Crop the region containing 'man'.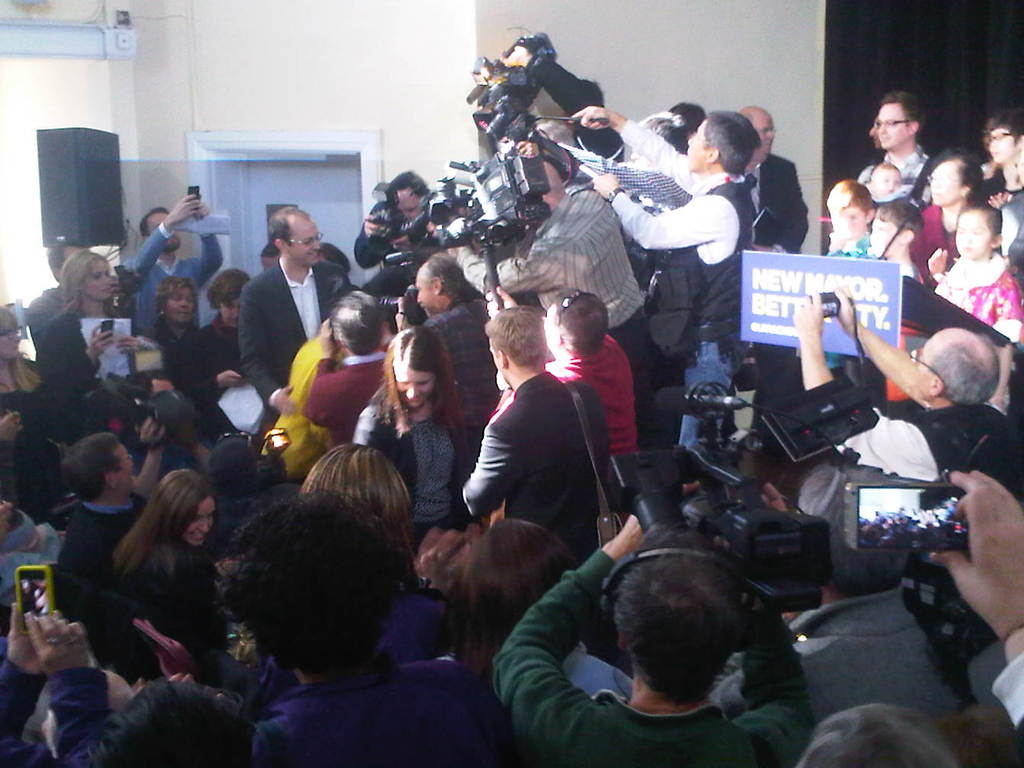
Crop region: <box>28,237,87,362</box>.
